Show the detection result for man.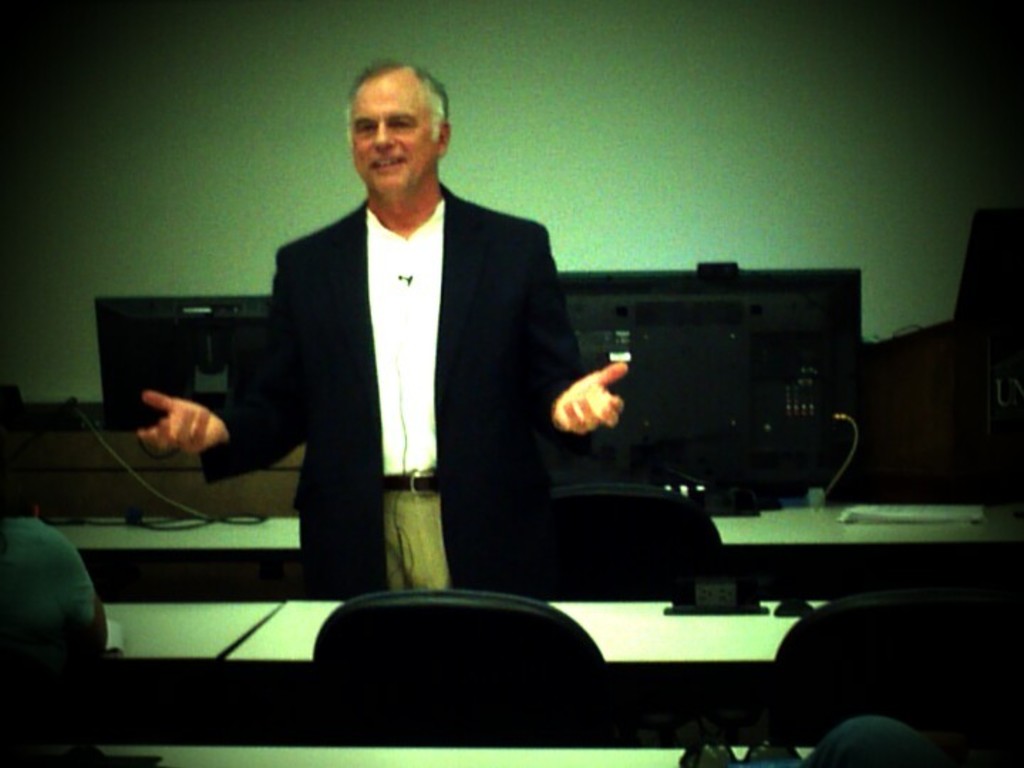
(209, 108, 845, 680).
